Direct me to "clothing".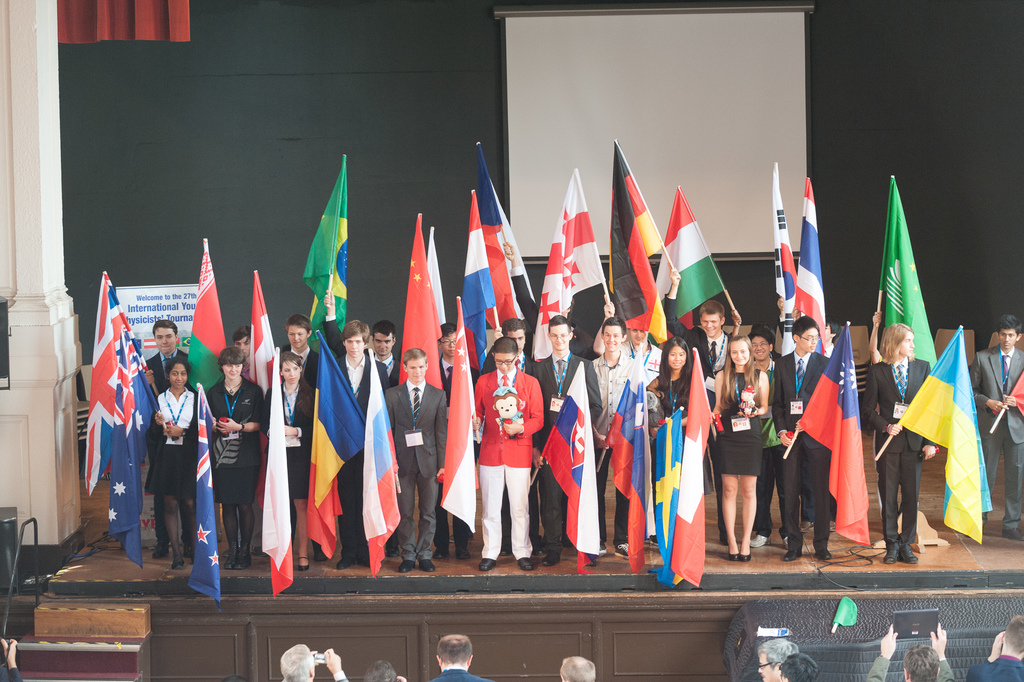
Direction: 440 667 483 681.
